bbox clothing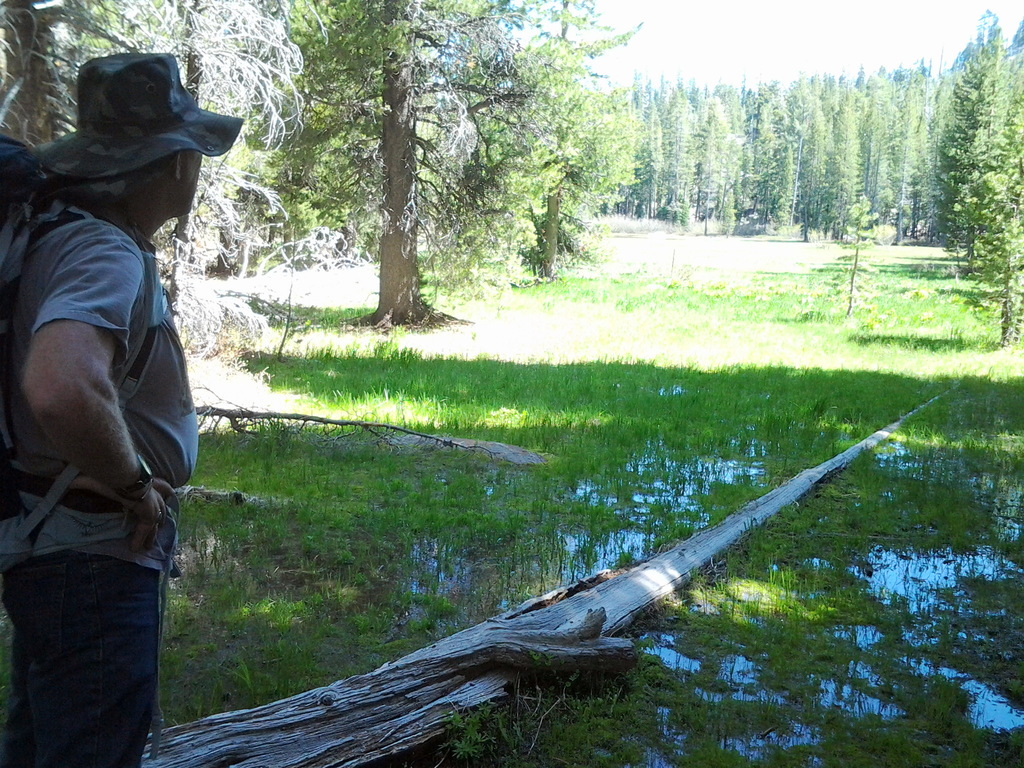
bbox=[0, 205, 197, 767]
